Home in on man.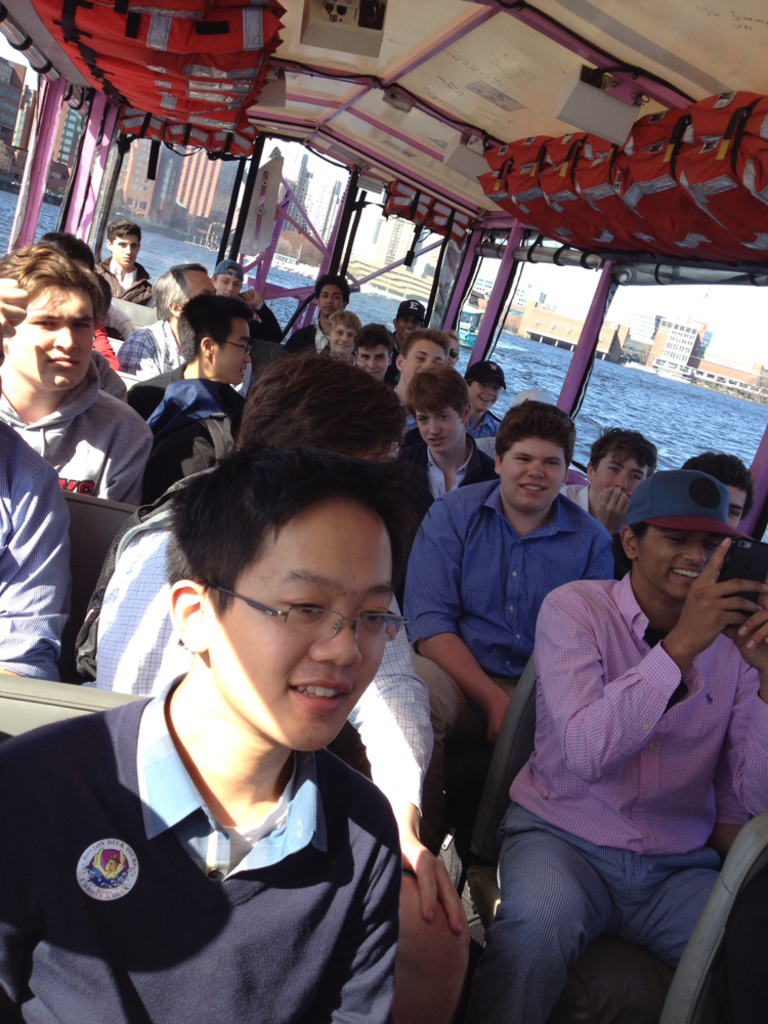
Homed in at 0 436 410 1023.
